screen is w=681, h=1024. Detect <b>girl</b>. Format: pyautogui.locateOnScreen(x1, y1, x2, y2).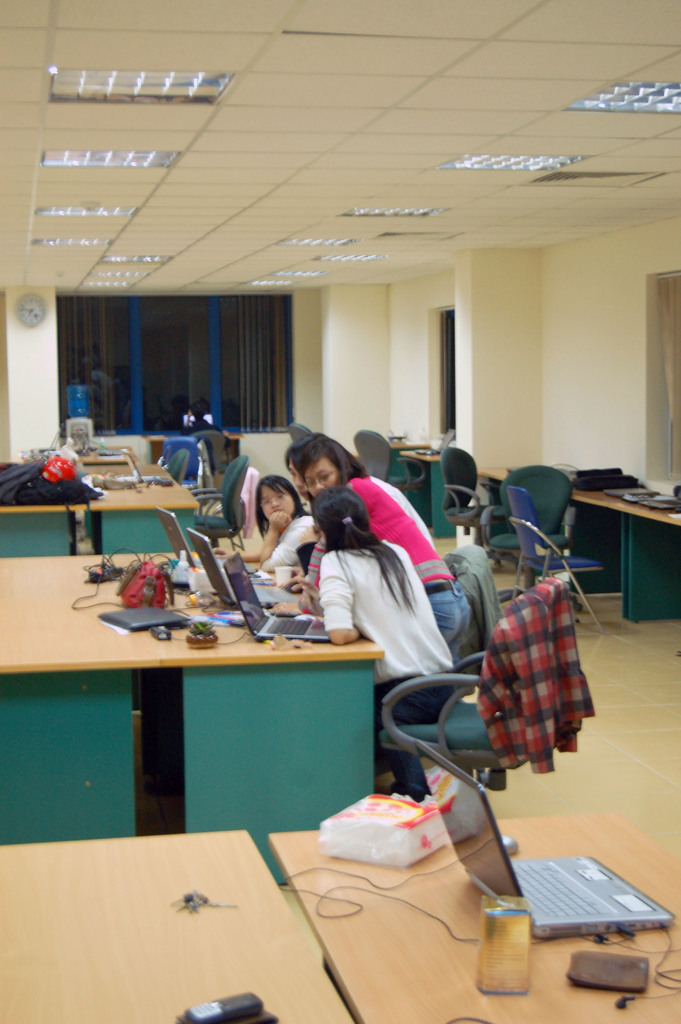
pyautogui.locateOnScreen(245, 469, 317, 566).
